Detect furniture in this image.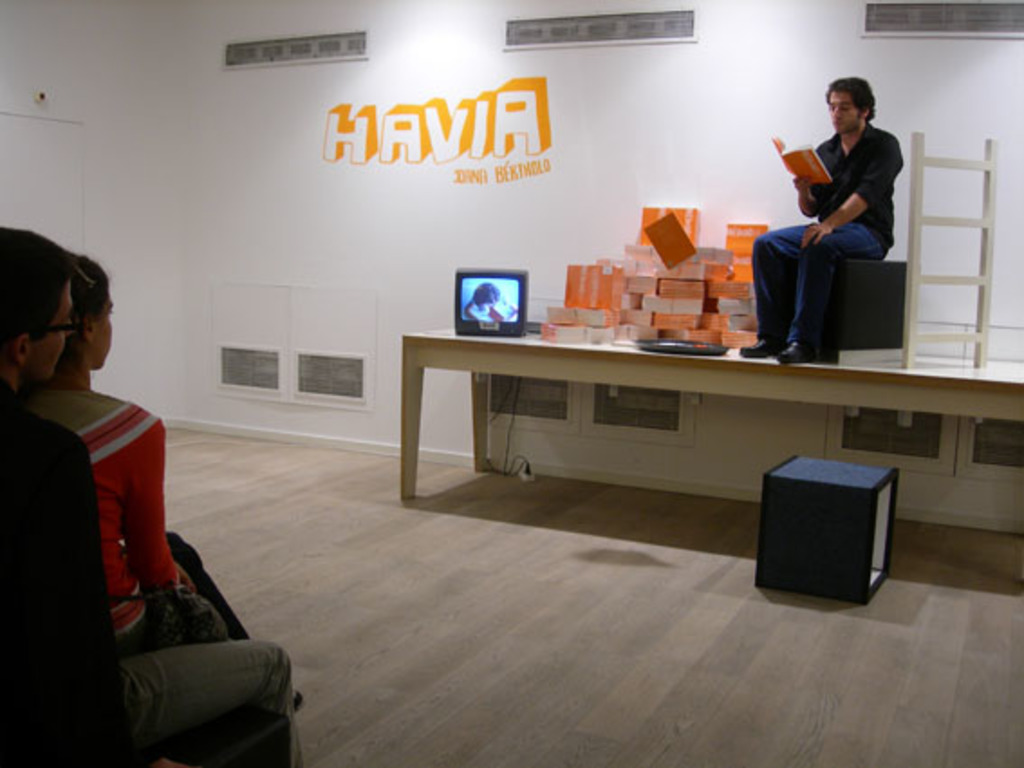
Detection: 401,329,1022,497.
